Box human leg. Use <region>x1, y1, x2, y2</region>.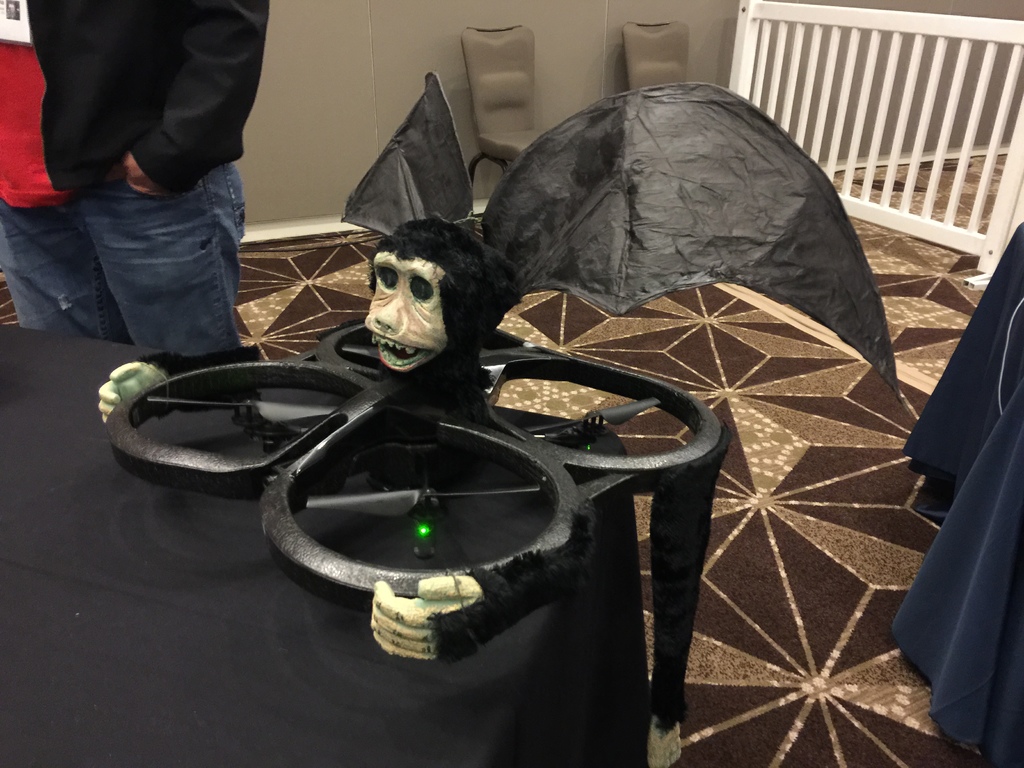
<region>0, 197, 84, 337</region>.
